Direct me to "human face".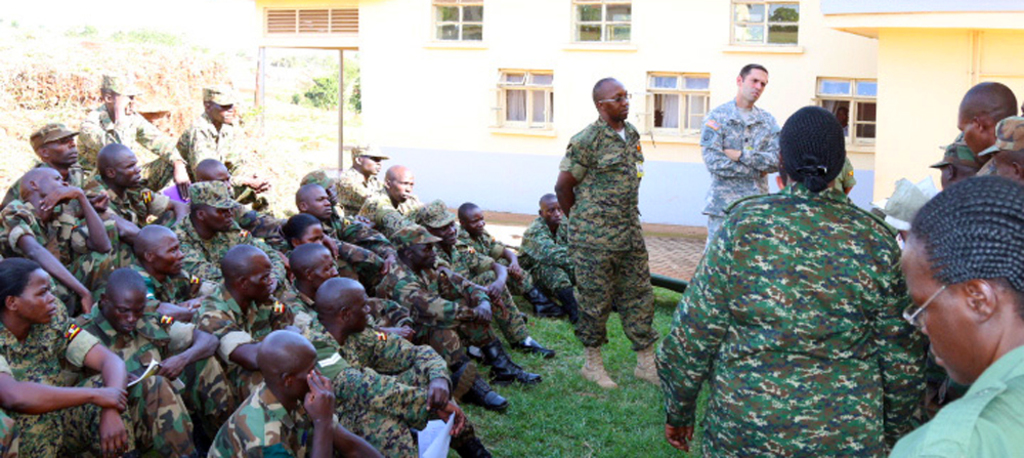
Direction: 206,166,232,193.
